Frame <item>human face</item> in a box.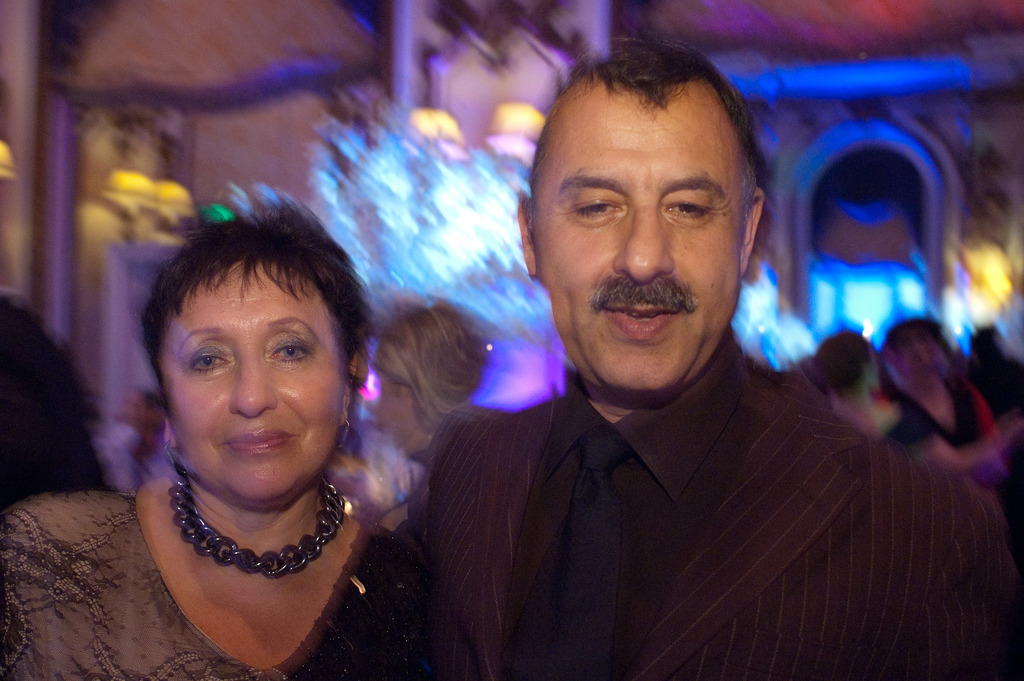
l=538, t=93, r=743, b=392.
